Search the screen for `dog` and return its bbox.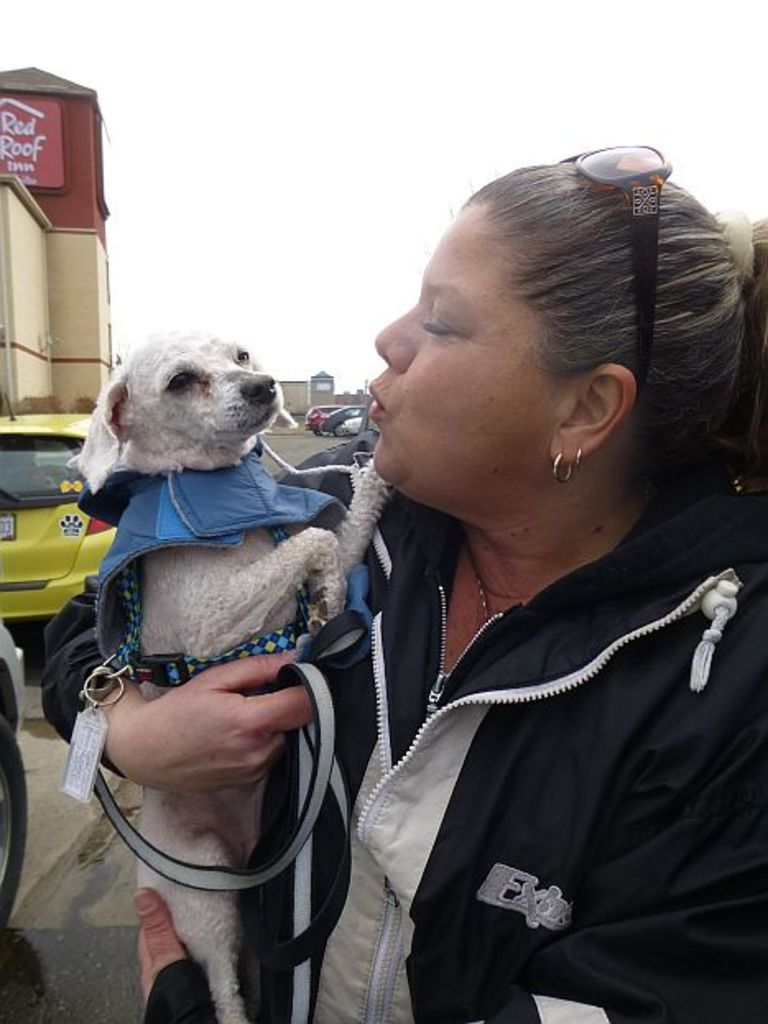
Found: 74 332 395 1022.
